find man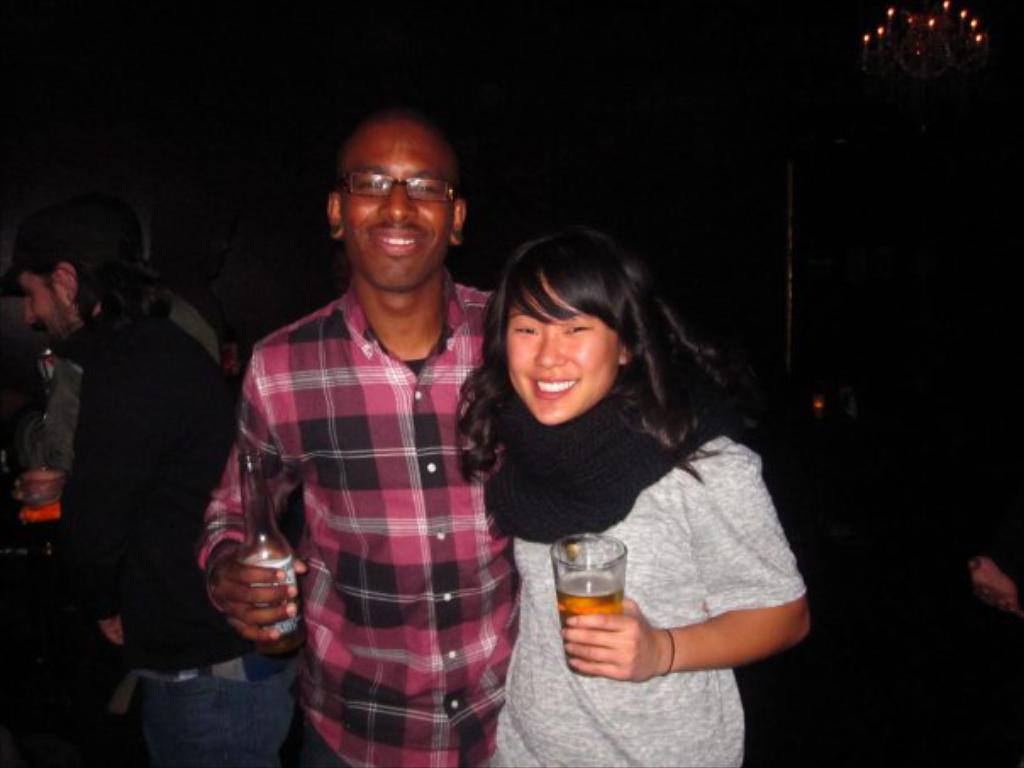
x1=192, y1=105, x2=556, y2=766
